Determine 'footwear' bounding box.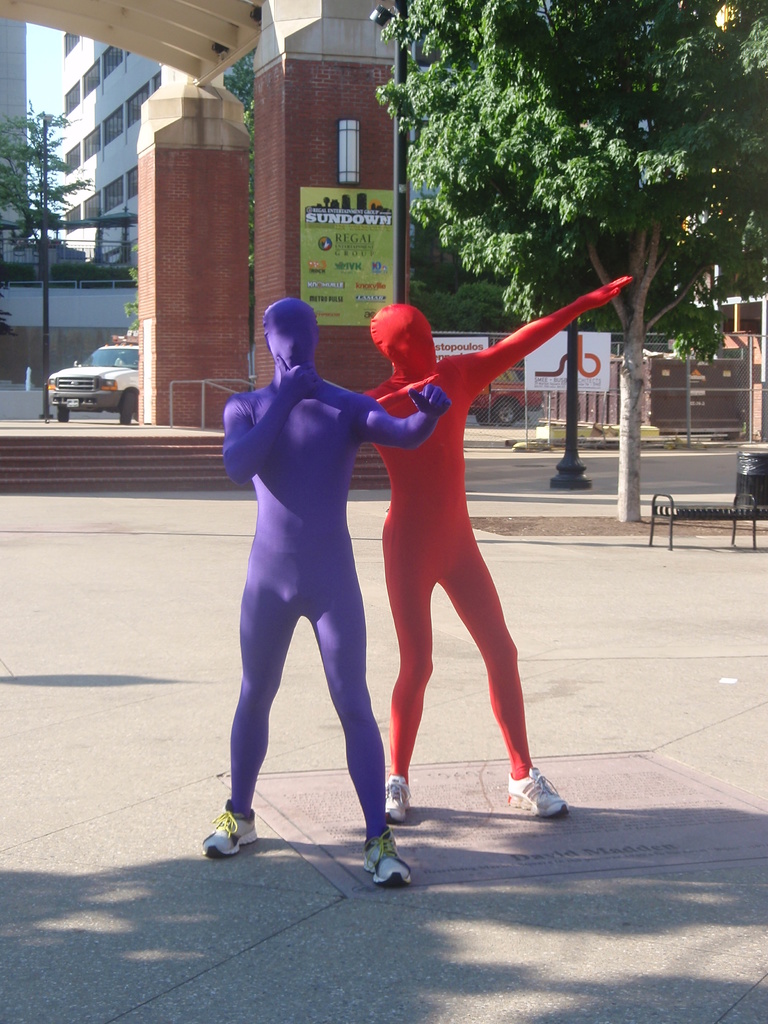
Determined: detection(381, 770, 412, 821).
